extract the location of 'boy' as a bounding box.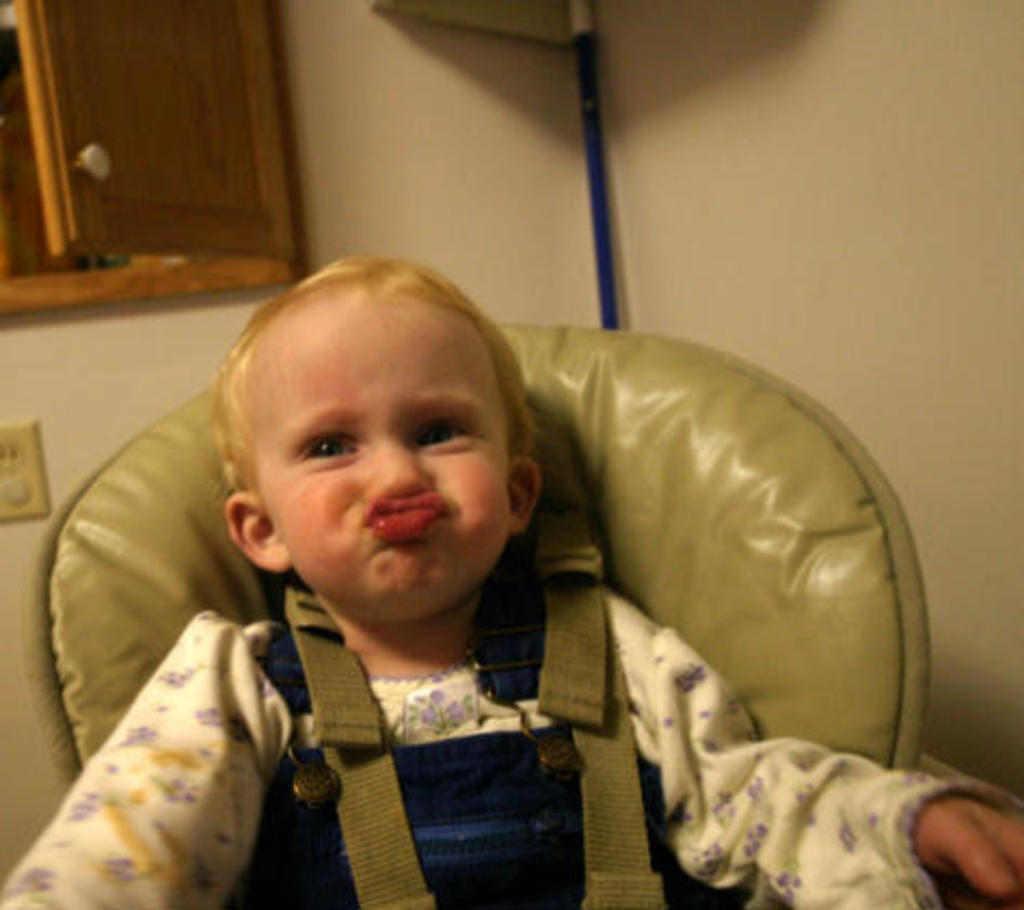
region(0, 255, 1022, 908).
